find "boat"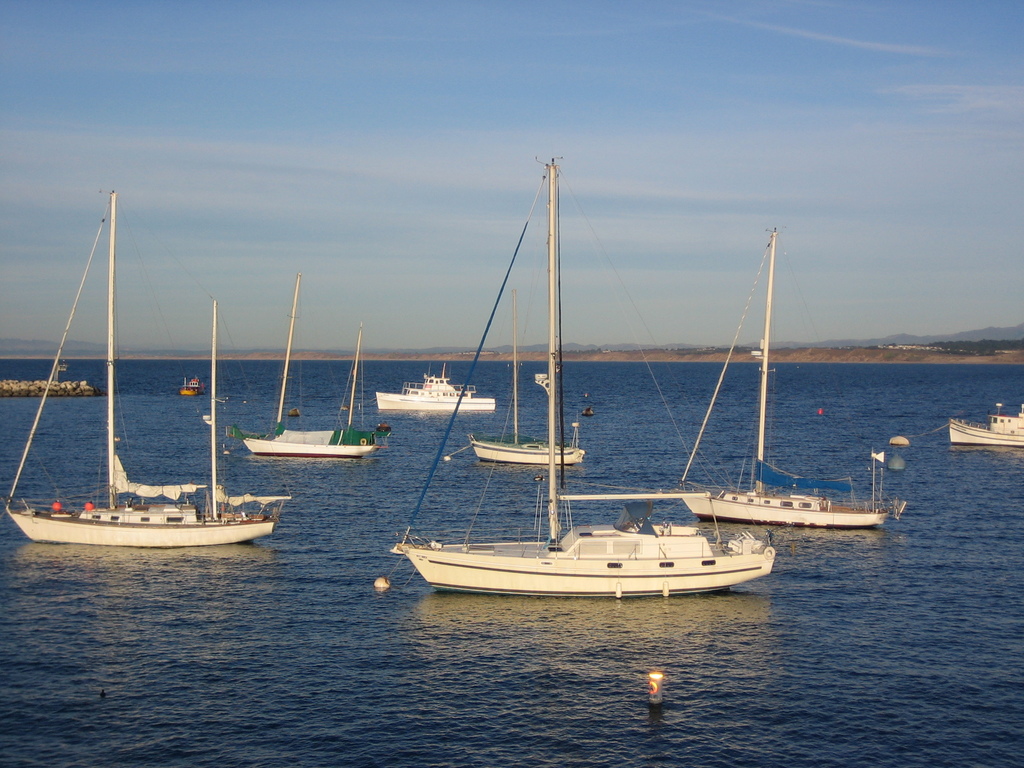
bbox(374, 357, 500, 412)
